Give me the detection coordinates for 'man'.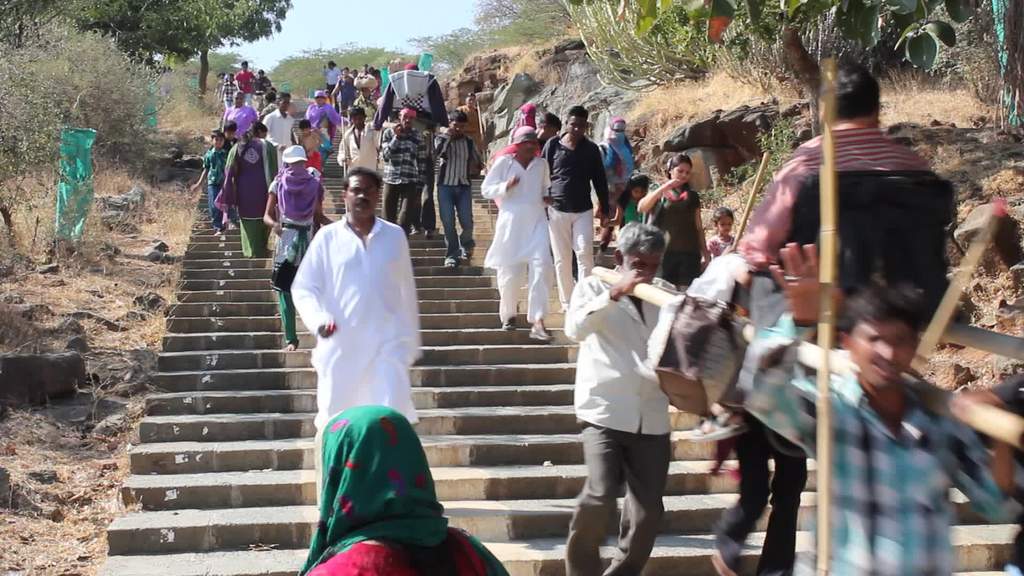
435,109,486,267.
